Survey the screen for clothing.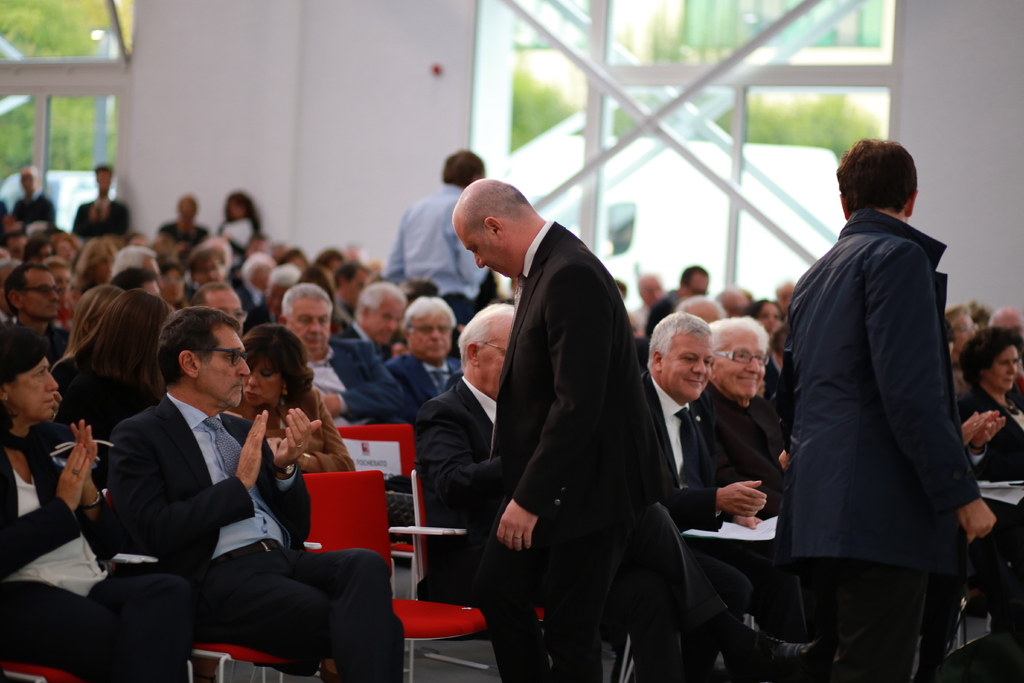
Survey found: <bbox>414, 374, 504, 608</bbox>.
